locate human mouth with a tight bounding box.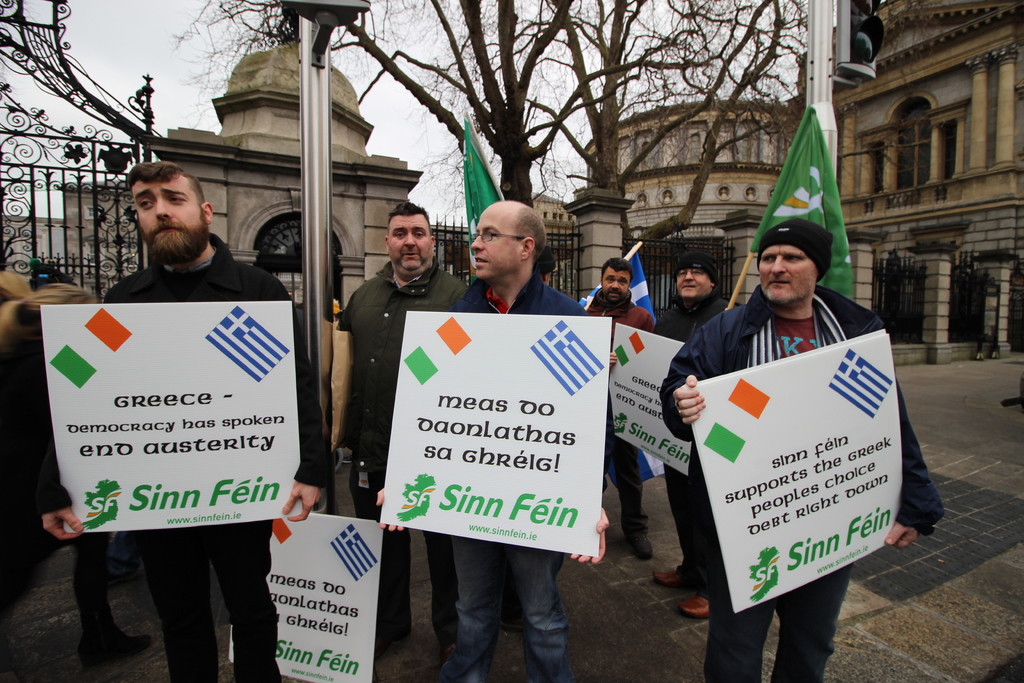
bbox=[475, 252, 492, 272].
